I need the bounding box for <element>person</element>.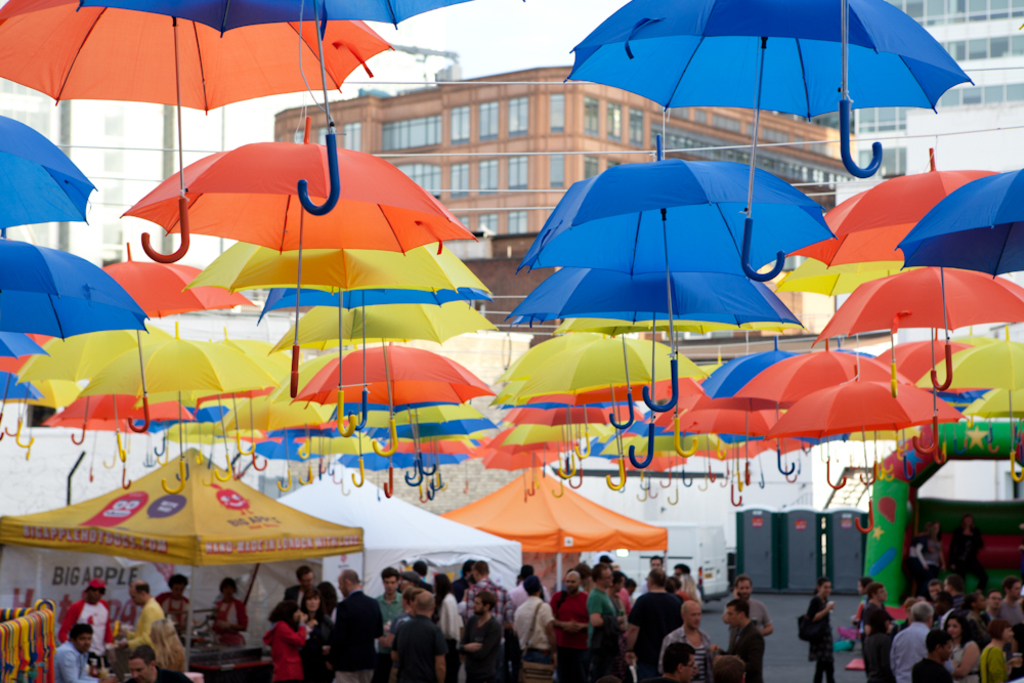
Here it is: [left=910, top=524, right=948, bottom=581].
